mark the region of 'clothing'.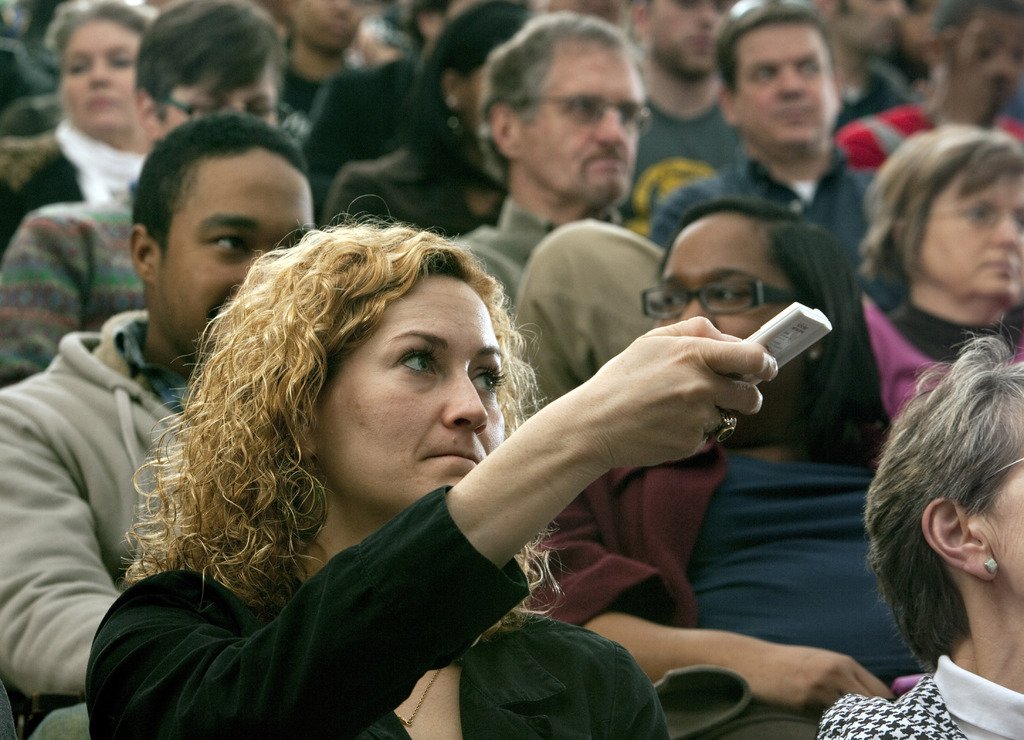
Region: 835 102 1023 161.
